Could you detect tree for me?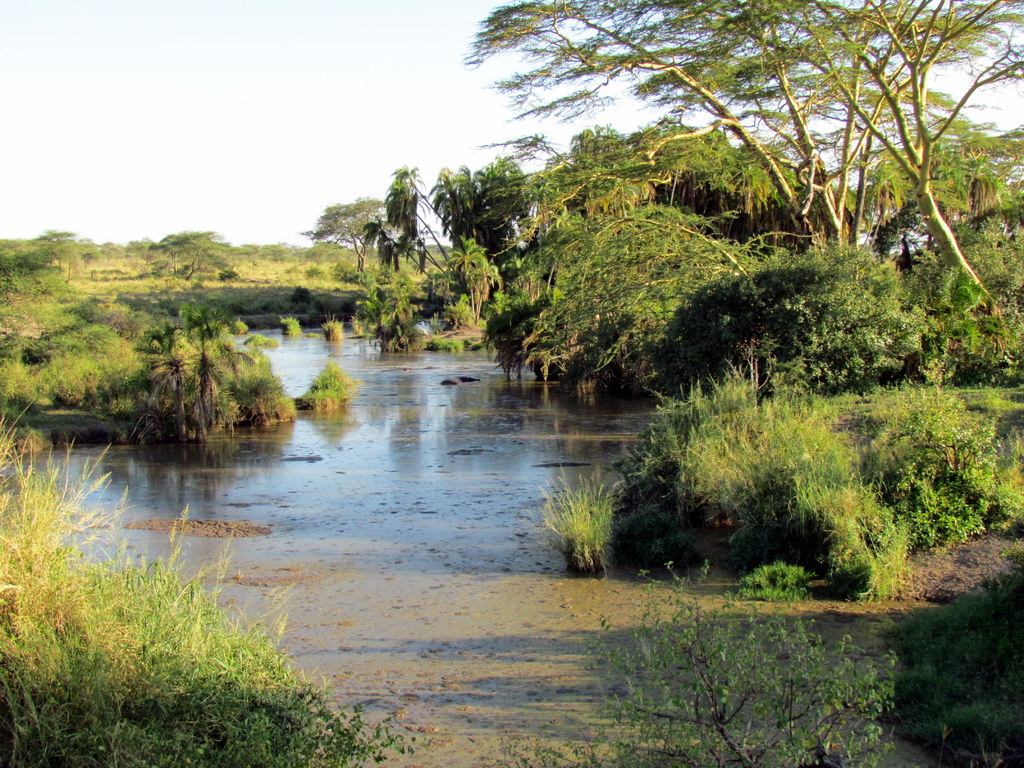
Detection result: l=132, t=310, r=202, b=440.
